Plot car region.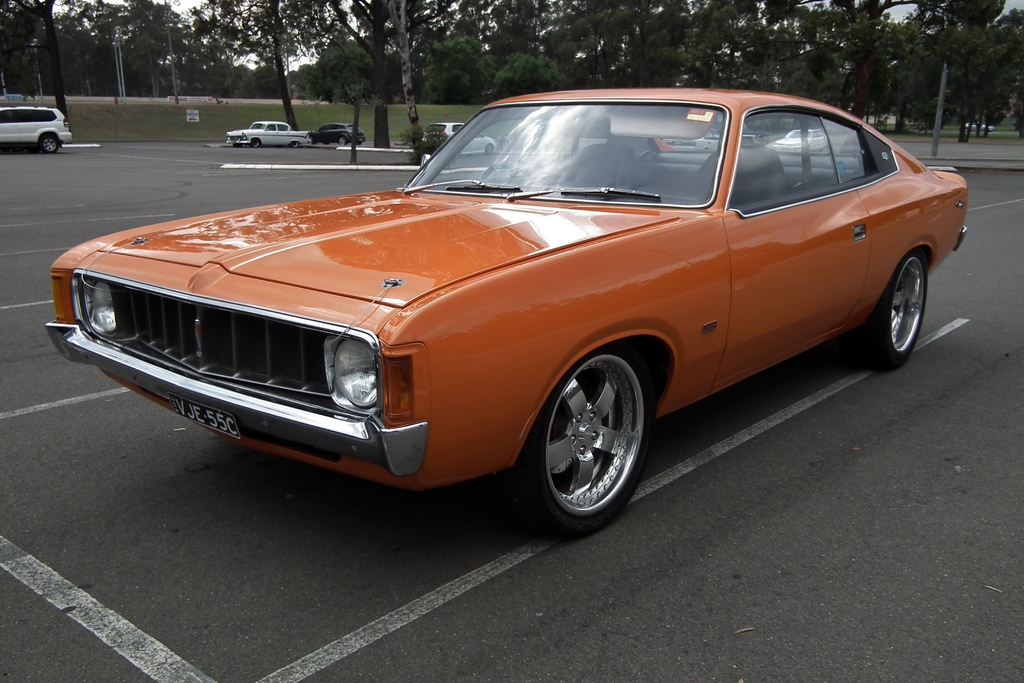
Plotted at locate(741, 122, 771, 145).
